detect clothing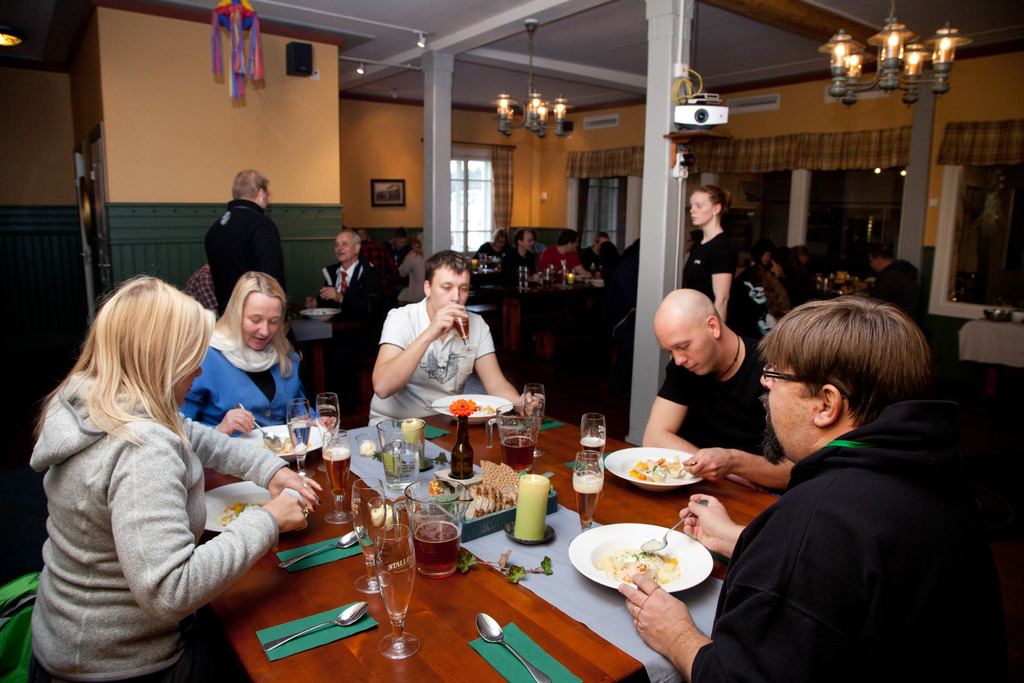
672:420:961:682
